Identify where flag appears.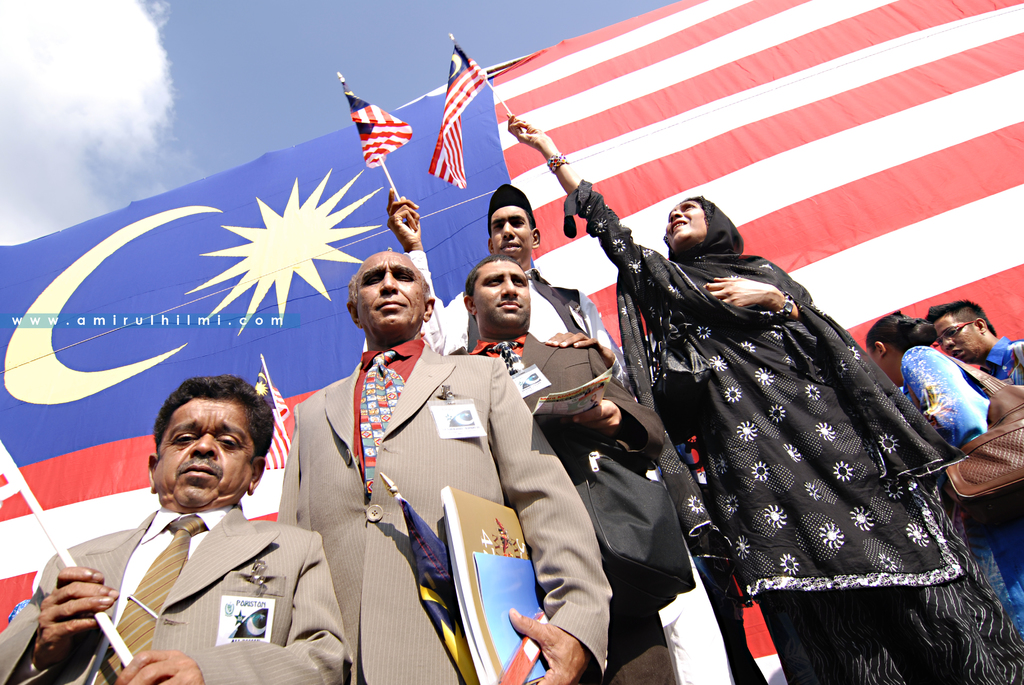
Appears at (0,455,16,498).
